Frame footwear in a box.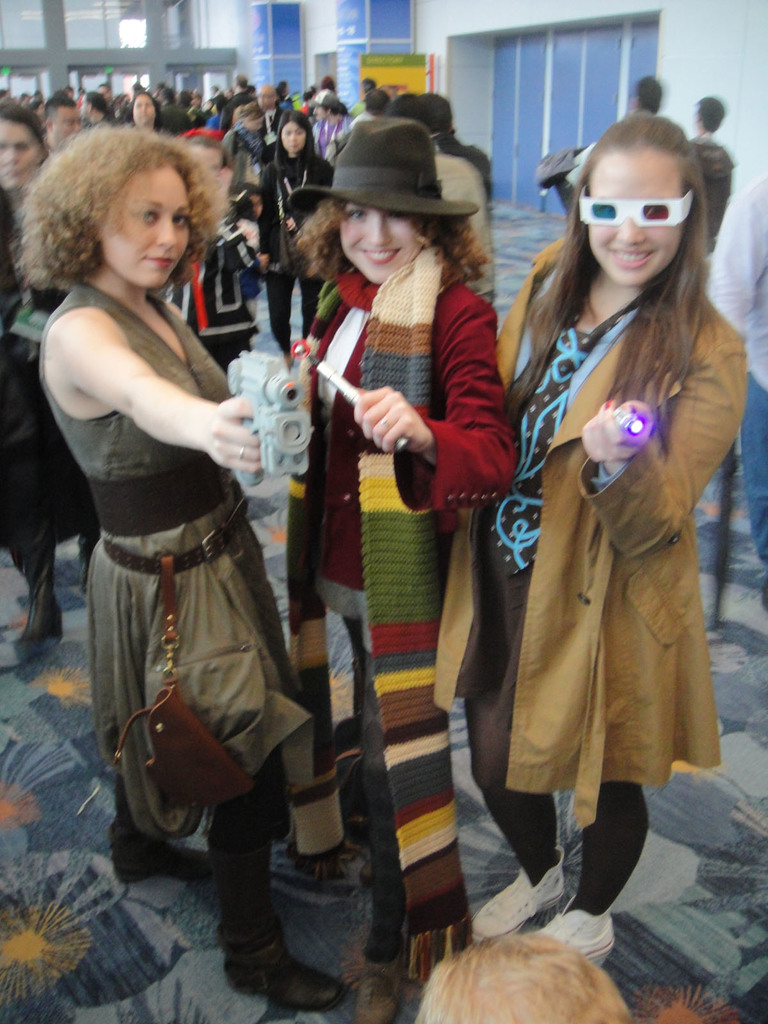
[left=370, top=876, right=412, bottom=965].
